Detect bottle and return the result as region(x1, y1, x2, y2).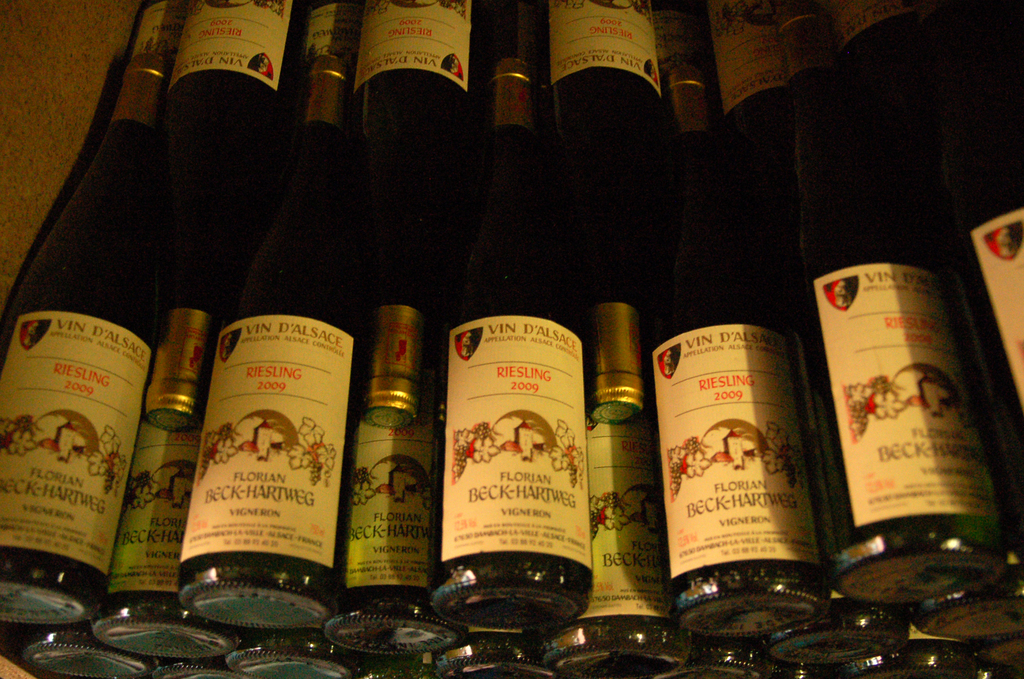
region(759, 600, 906, 678).
